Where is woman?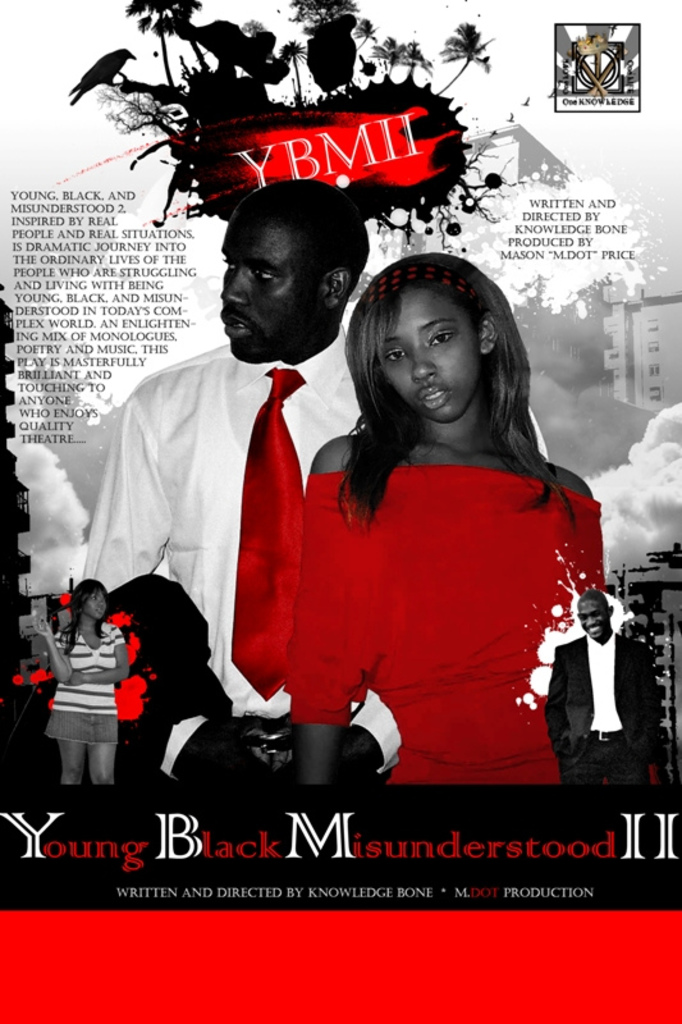
pyautogui.locateOnScreen(218, 207, 577, 869).
